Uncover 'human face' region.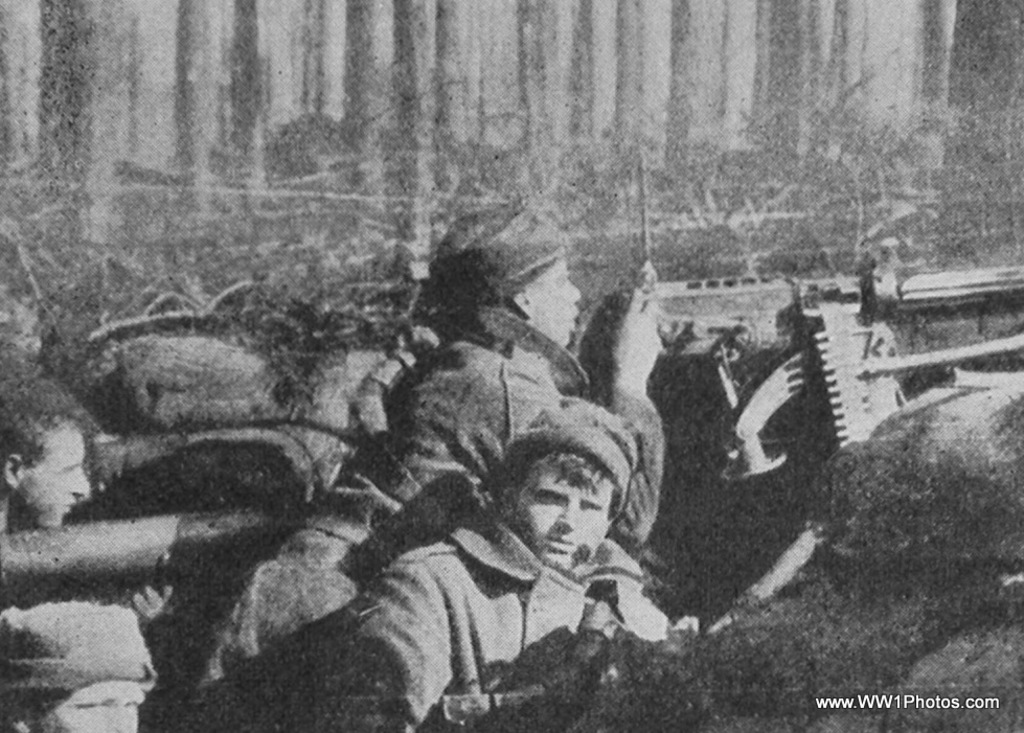
Uncovered: region(530, 260, 583, 349).
